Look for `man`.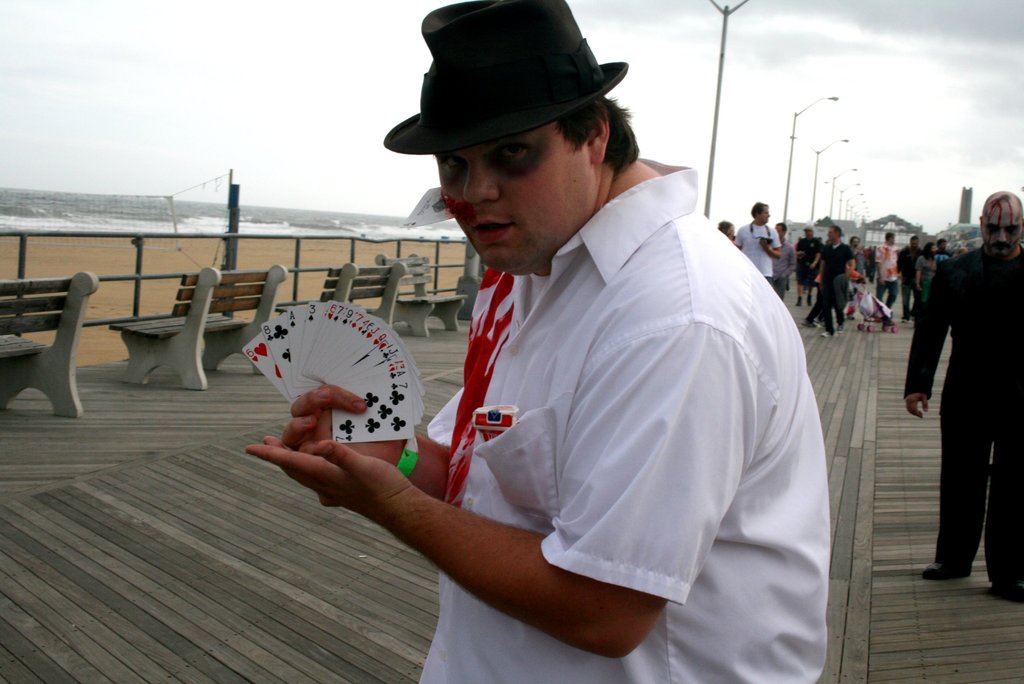
Found: left=793, top=224, right=826, bottom=305.
